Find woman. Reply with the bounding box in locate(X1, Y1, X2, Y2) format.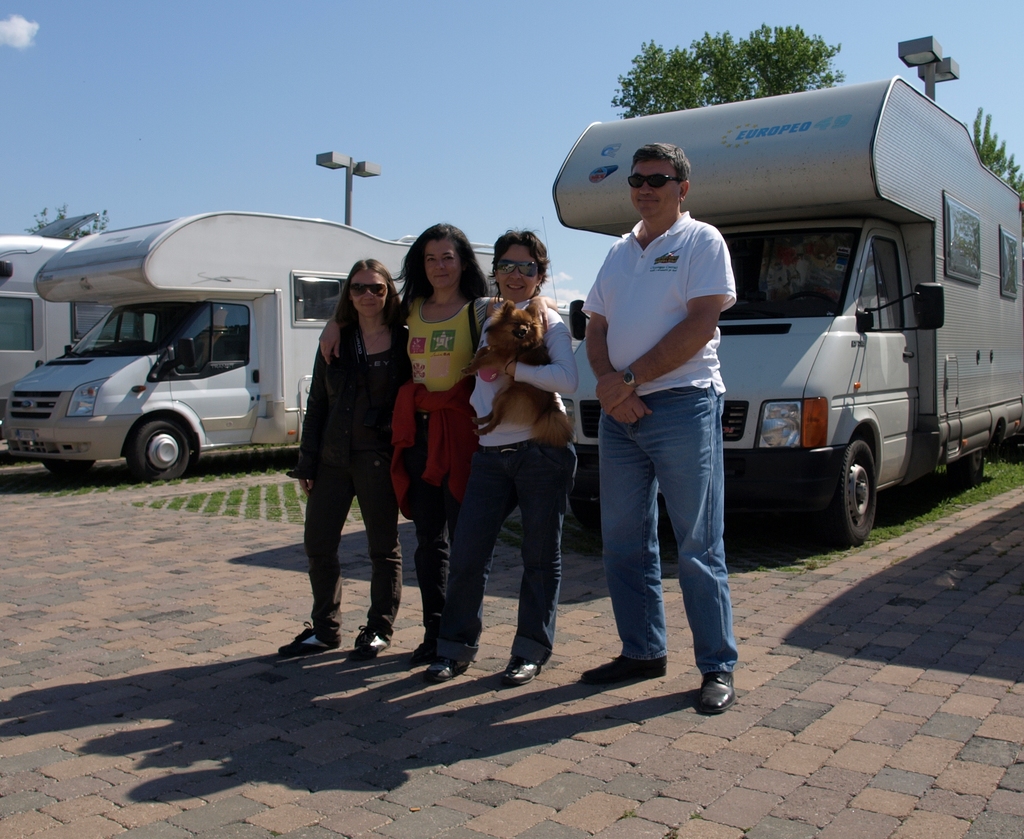
locate(425, 227, 584, 685).
